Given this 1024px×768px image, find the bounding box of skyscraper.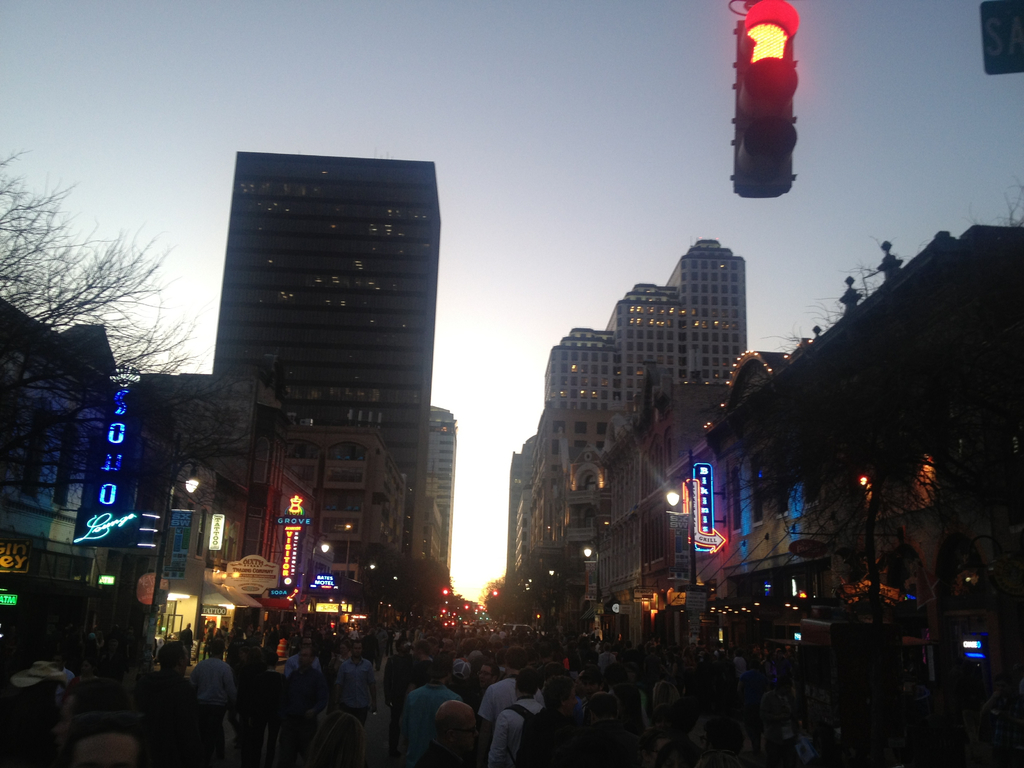
185,140,456,555.
